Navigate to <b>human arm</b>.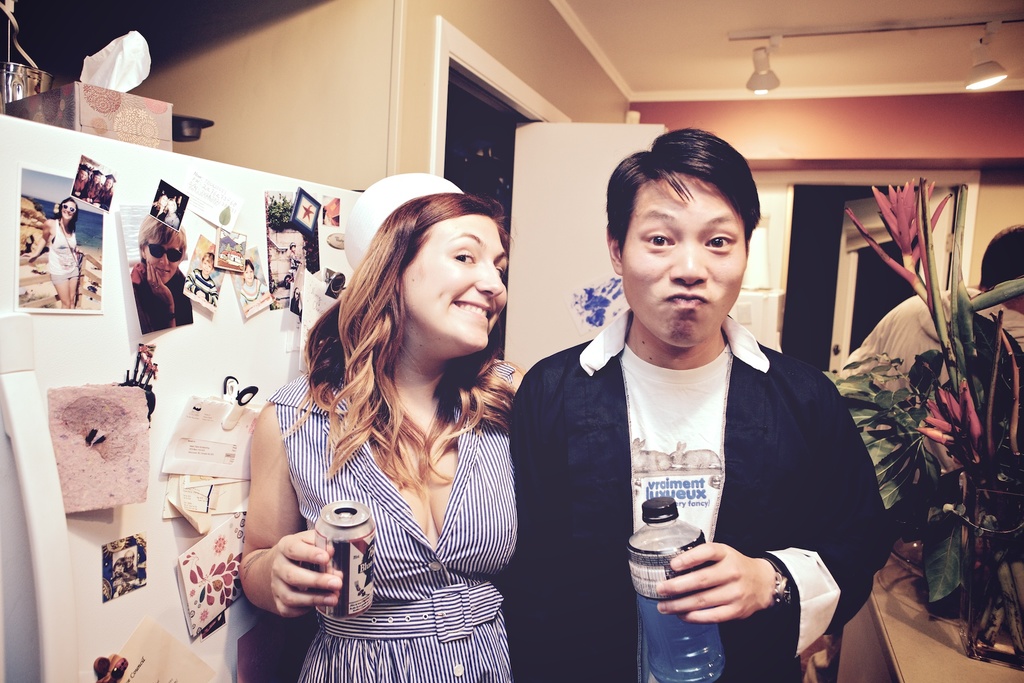
Navigation target: pyautogui.locateOnScreen(142, 255, 176, 333).
